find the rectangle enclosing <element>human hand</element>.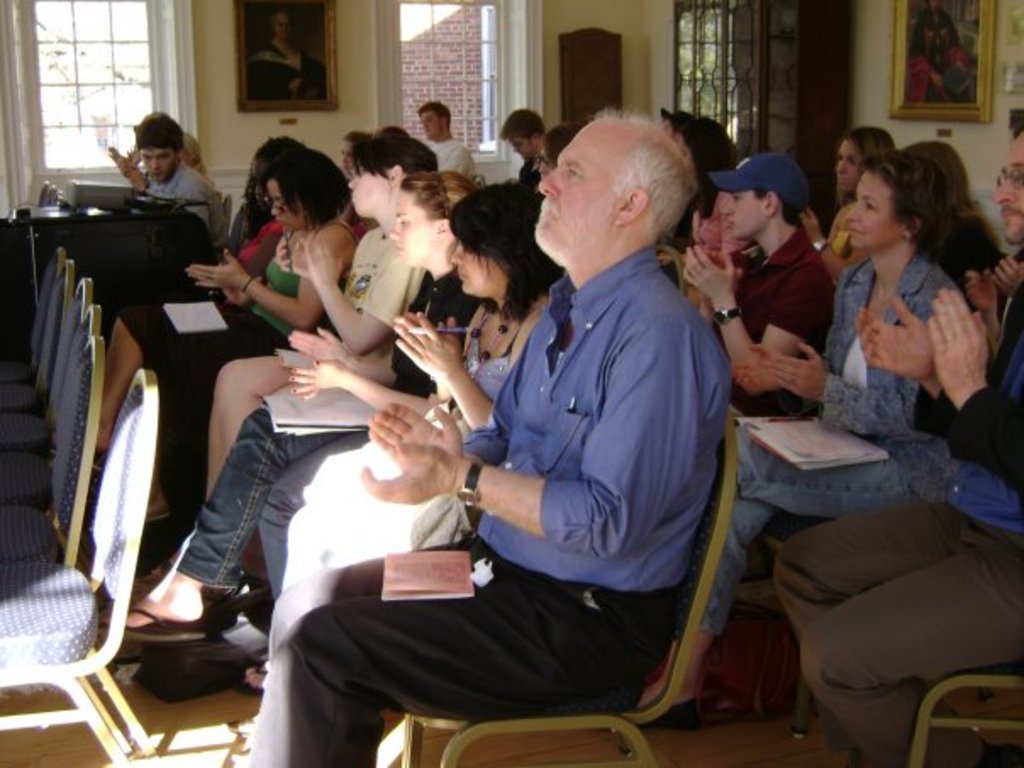
[300,237,341,290].
